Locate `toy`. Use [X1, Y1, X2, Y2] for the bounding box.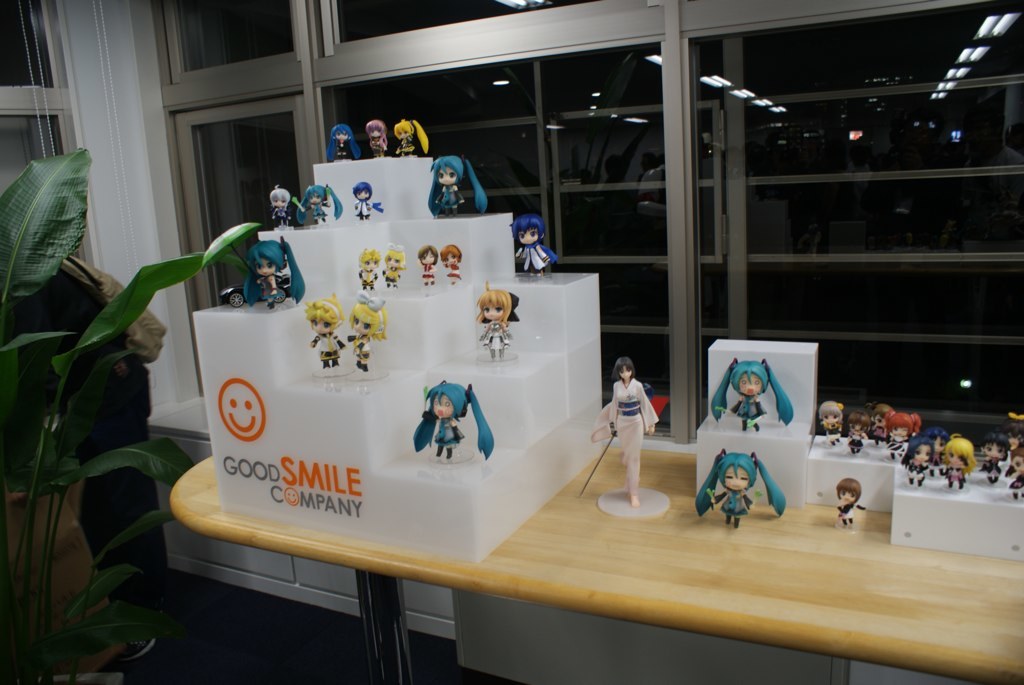
[979, 438, 1001, 482].
